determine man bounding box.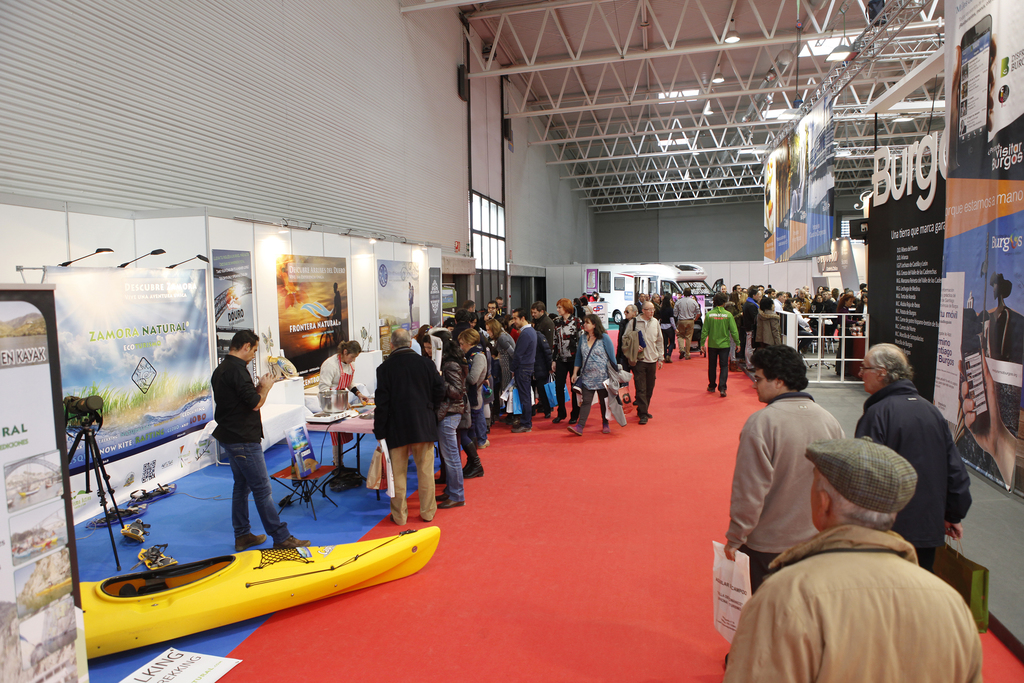
Determined: rect(732, 283, 741, 291).
